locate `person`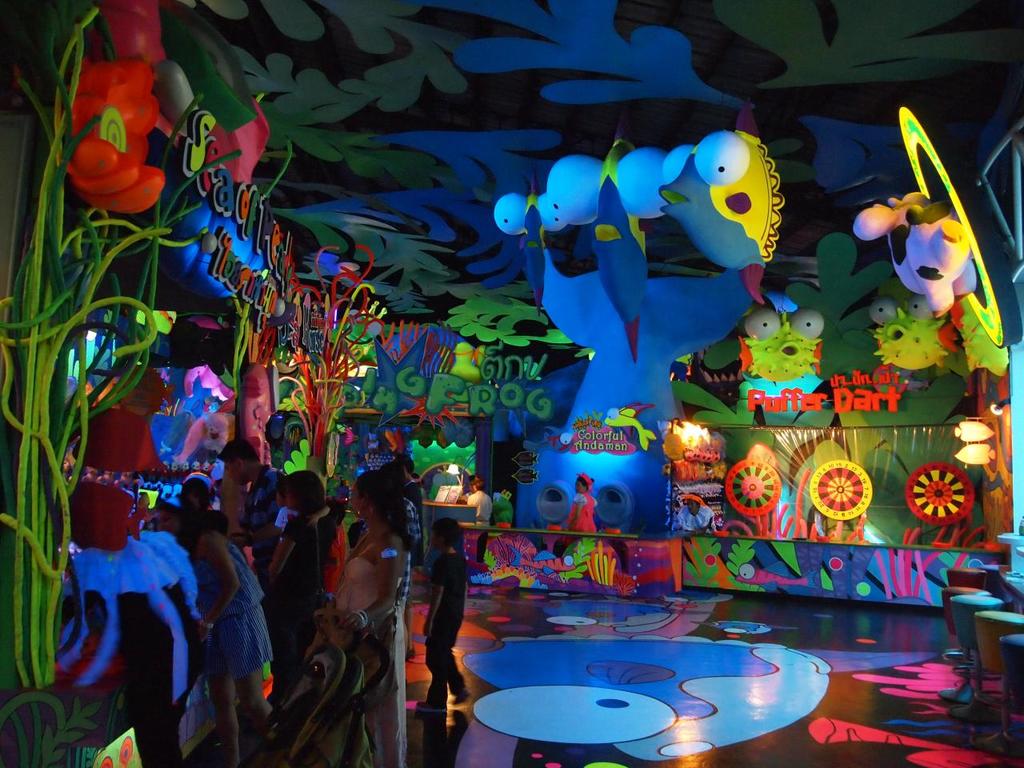
<region>470, 478, 496, 522</region>
